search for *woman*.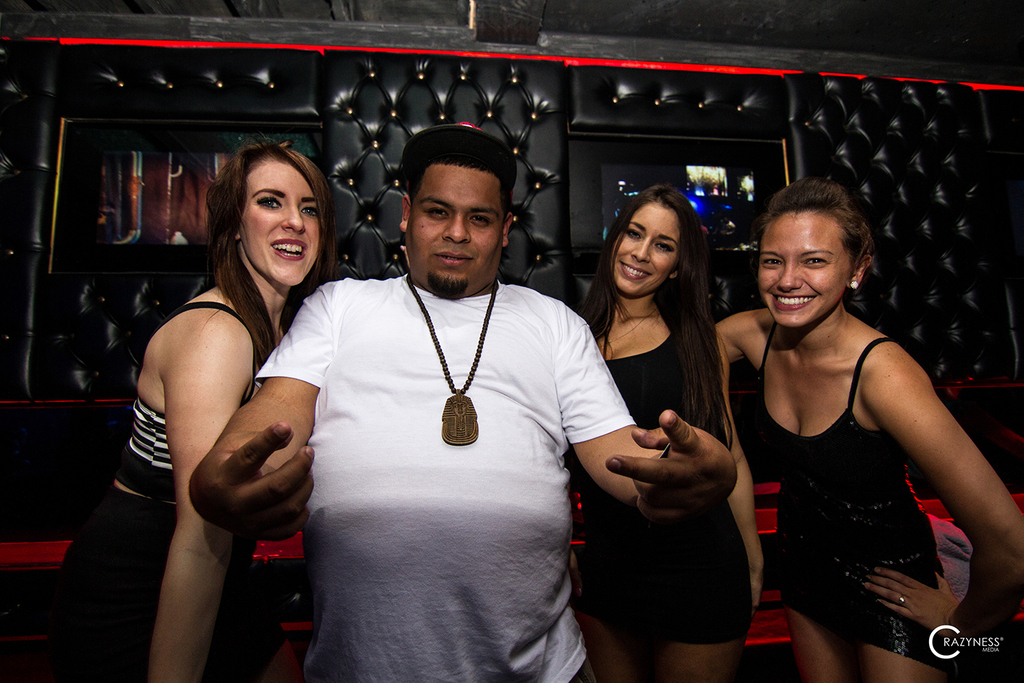
Found at 727:157:989:682.
